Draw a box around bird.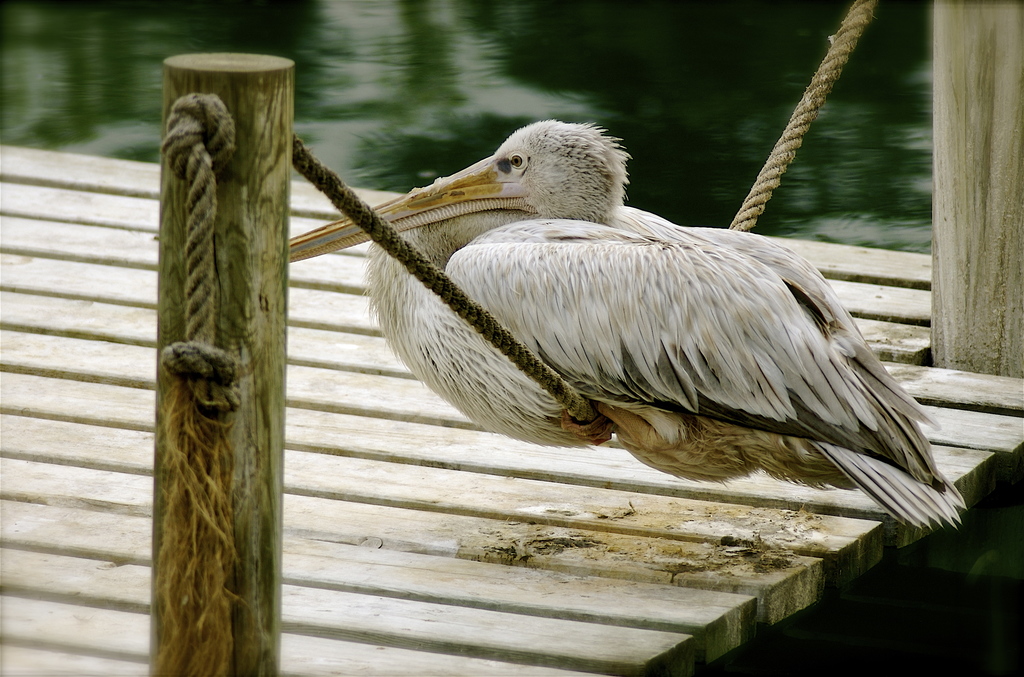
[x1=255, y1=81, x2=970, y2=557].
